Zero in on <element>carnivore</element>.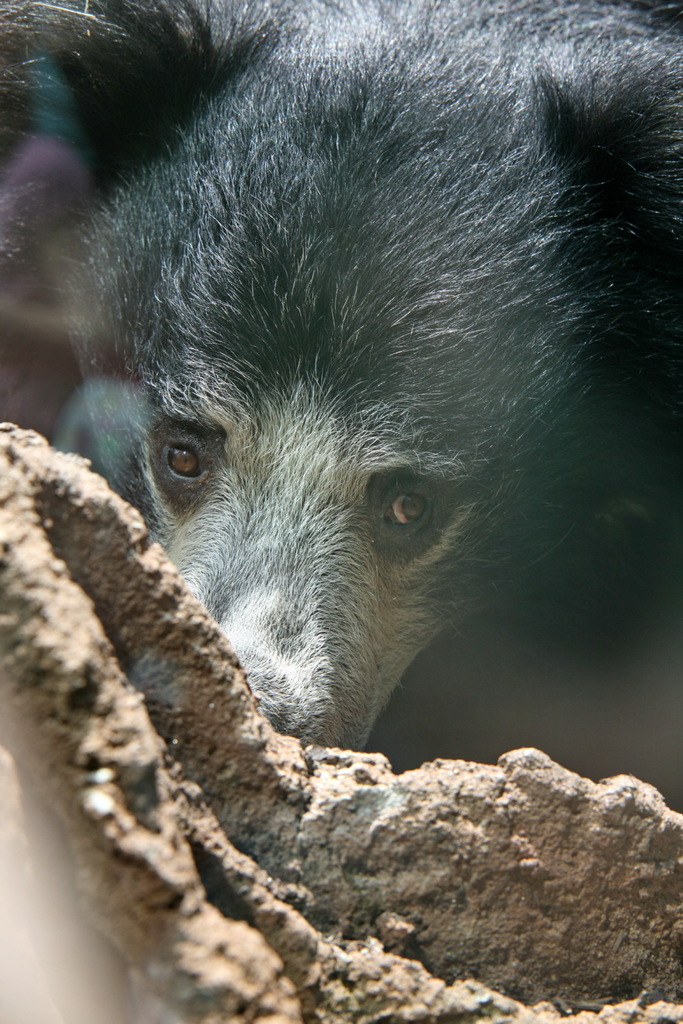
Zeroed in: [x1=26, y1=49, x2=671, y2=781].
